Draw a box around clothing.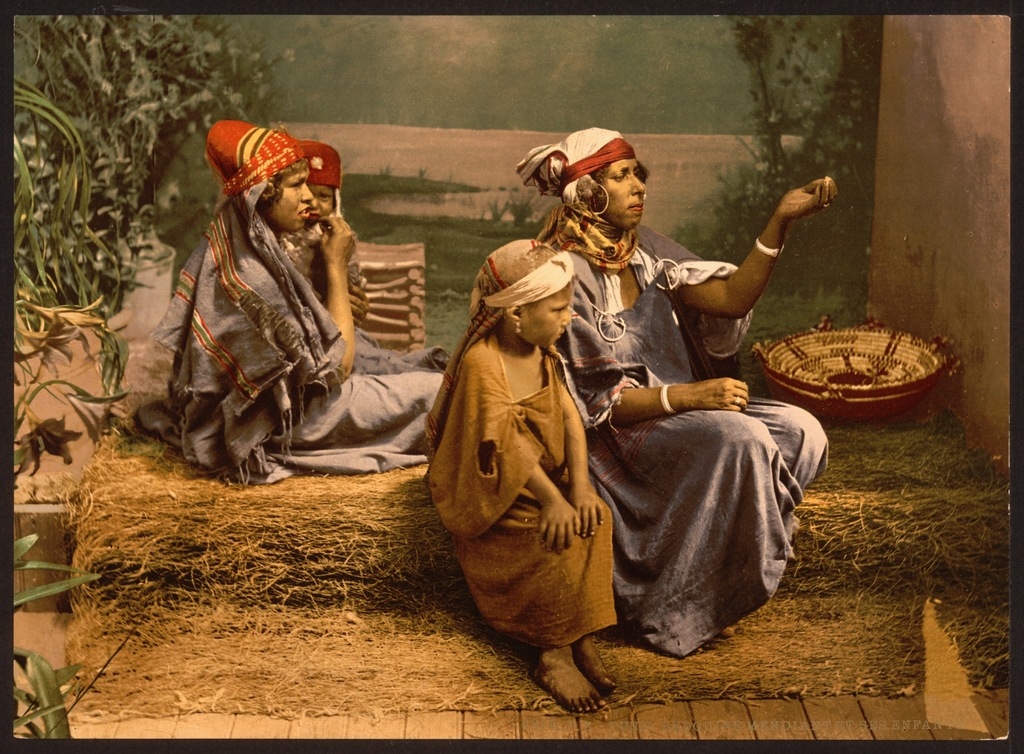
{"x1": 310, "y1": 250, "x2": 445, "y2": 374}.
